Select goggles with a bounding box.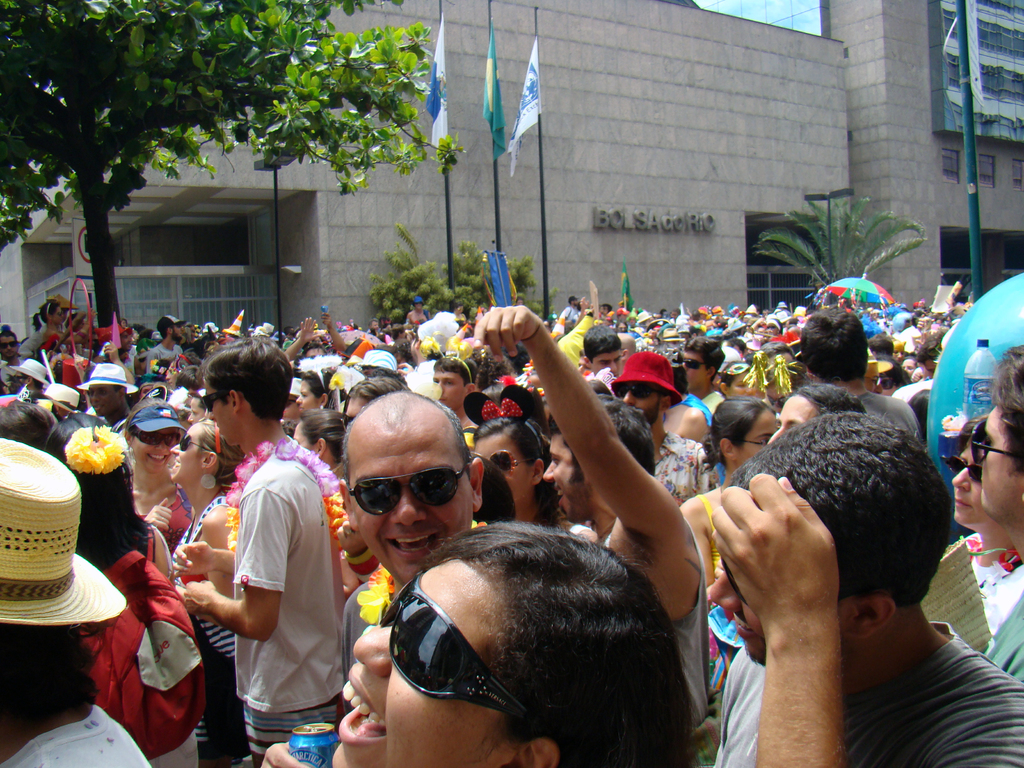
locate(970, 416, 1015, 472).
